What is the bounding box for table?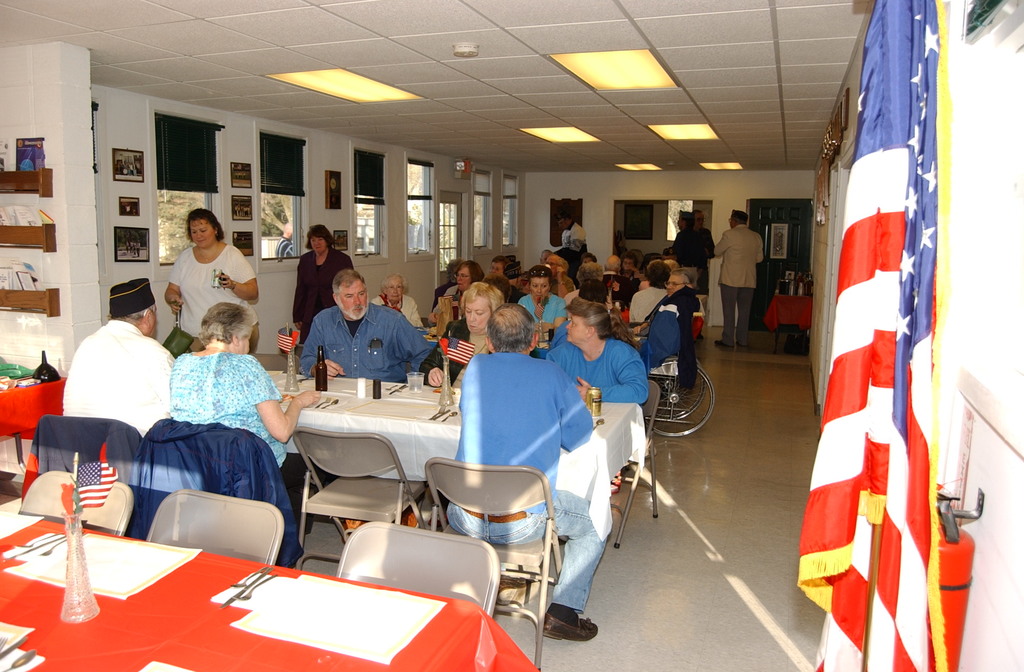
[0, 356, 69, 486].
